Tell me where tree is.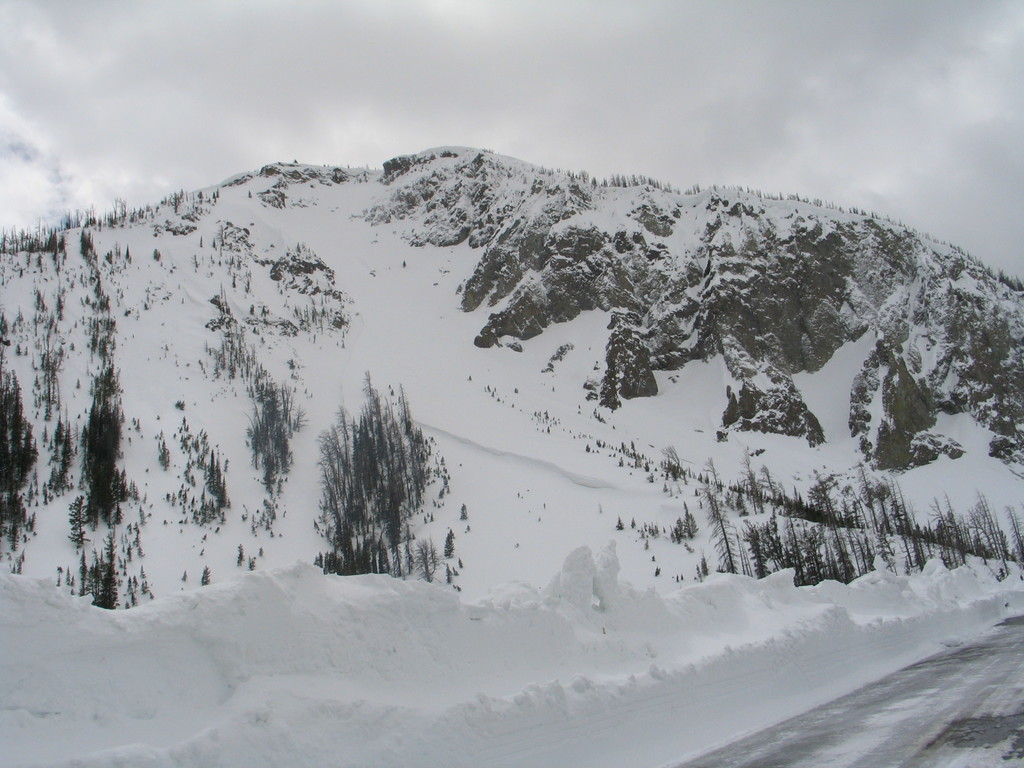
tree is at [x1=80, y1=230, x2=96, y2=267].
